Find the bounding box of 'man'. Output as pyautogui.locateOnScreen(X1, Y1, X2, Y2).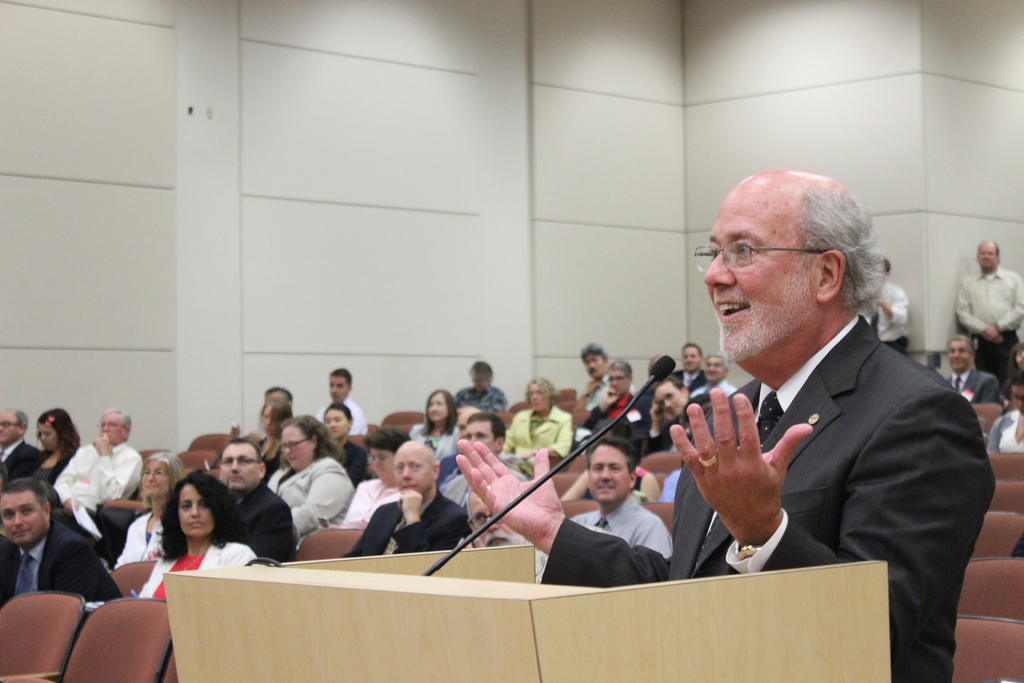
pyautogui.locateOnScreen(212, 434, 298, 561).
